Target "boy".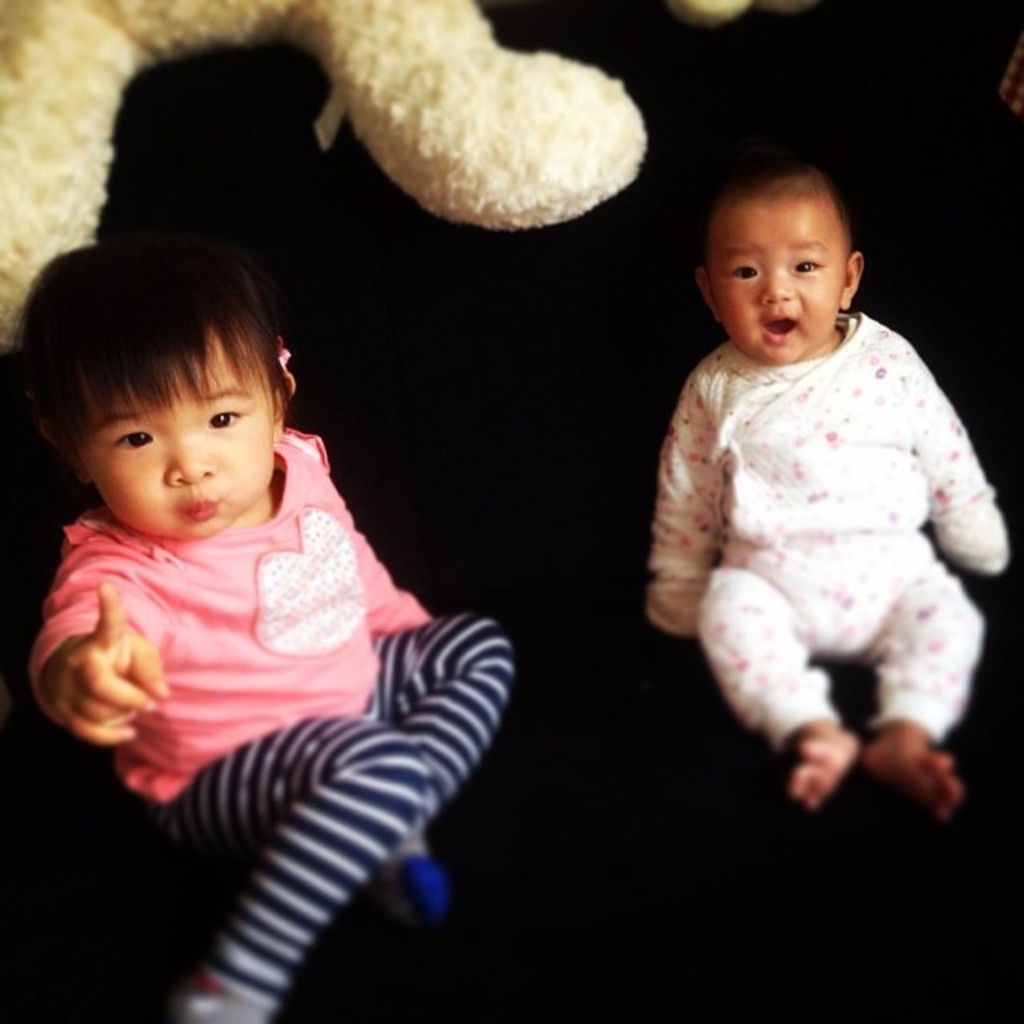
Target region: box=[637, 163, 1022, 805].
